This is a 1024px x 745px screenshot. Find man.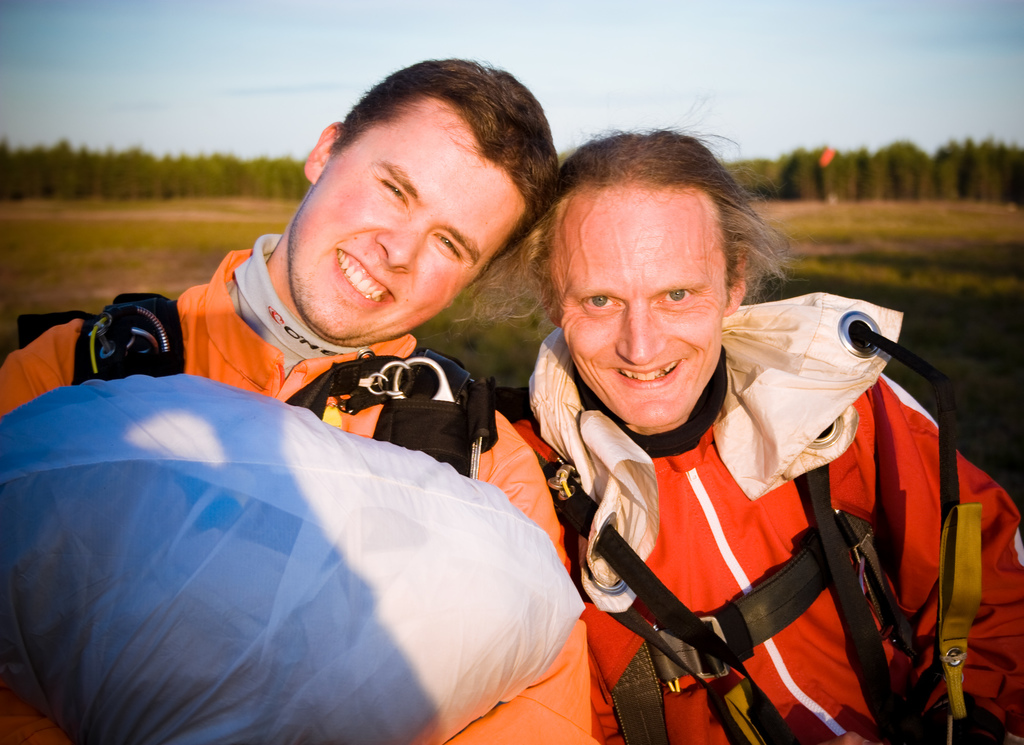
Bounding box: <box>0,52,593,744</box>.
